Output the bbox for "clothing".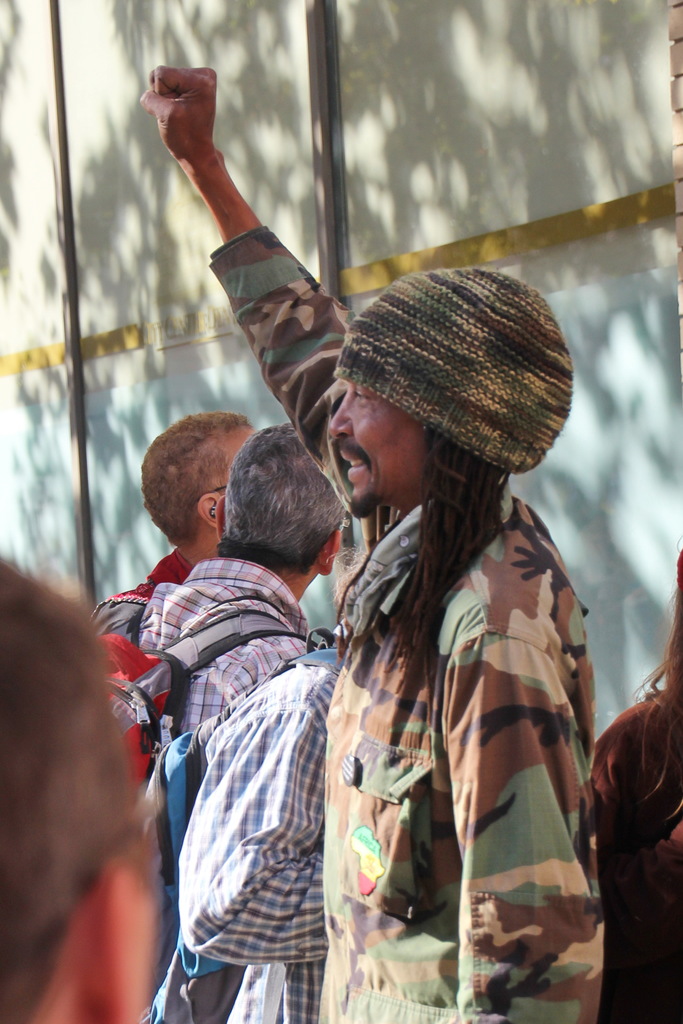
[x1=116, y1=566, x2=306, y2=766].
